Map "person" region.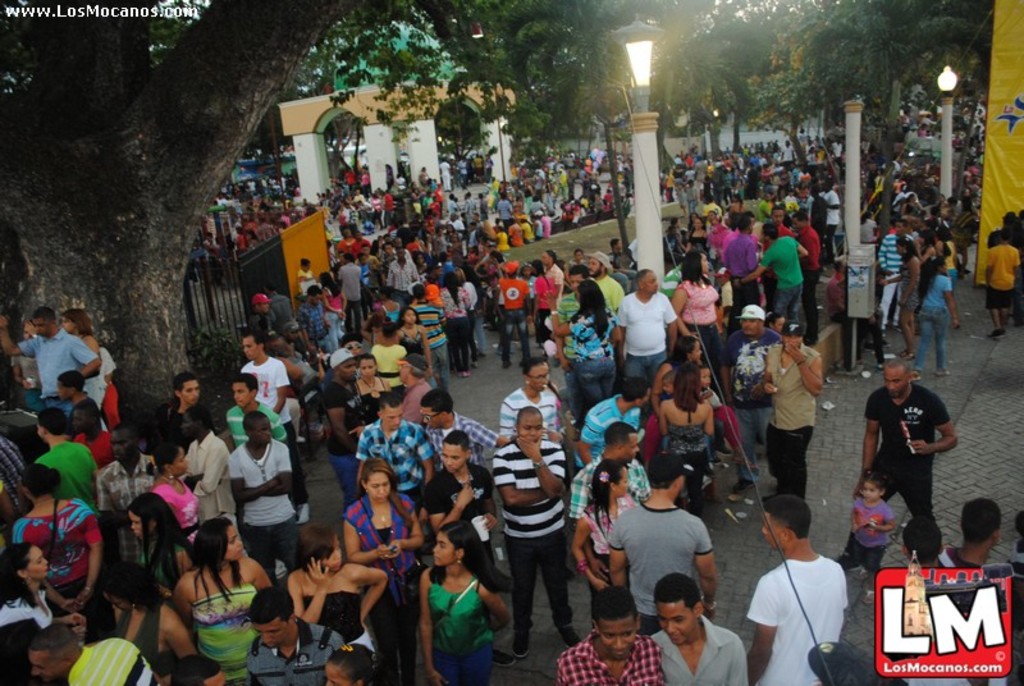
Mapped to [495,260,531,353].
